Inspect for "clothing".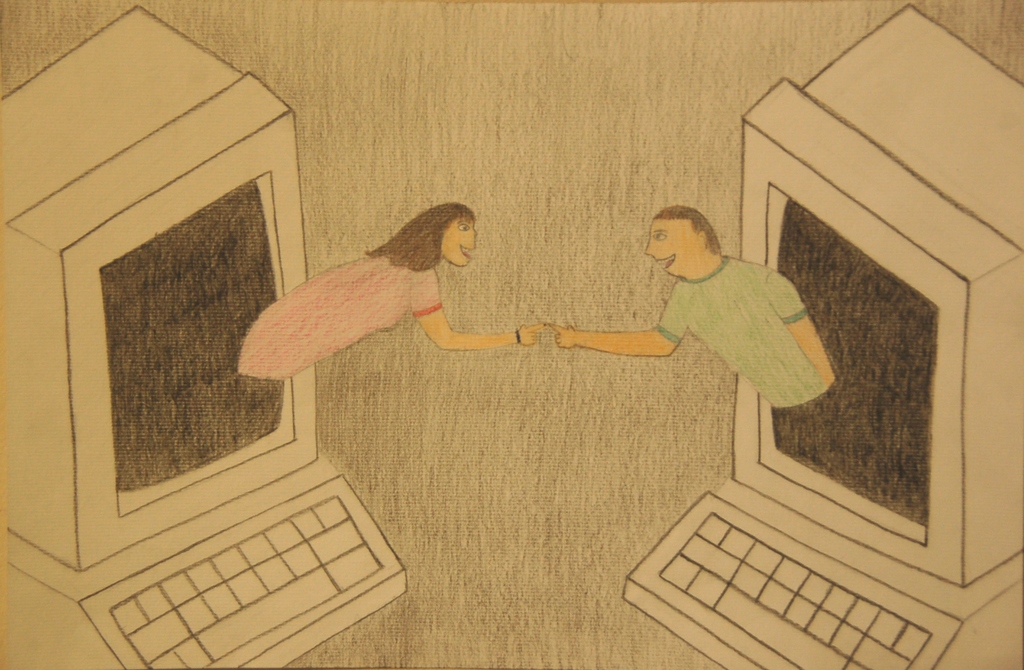
Inspection: select_region(659, 259, 861, 465).
